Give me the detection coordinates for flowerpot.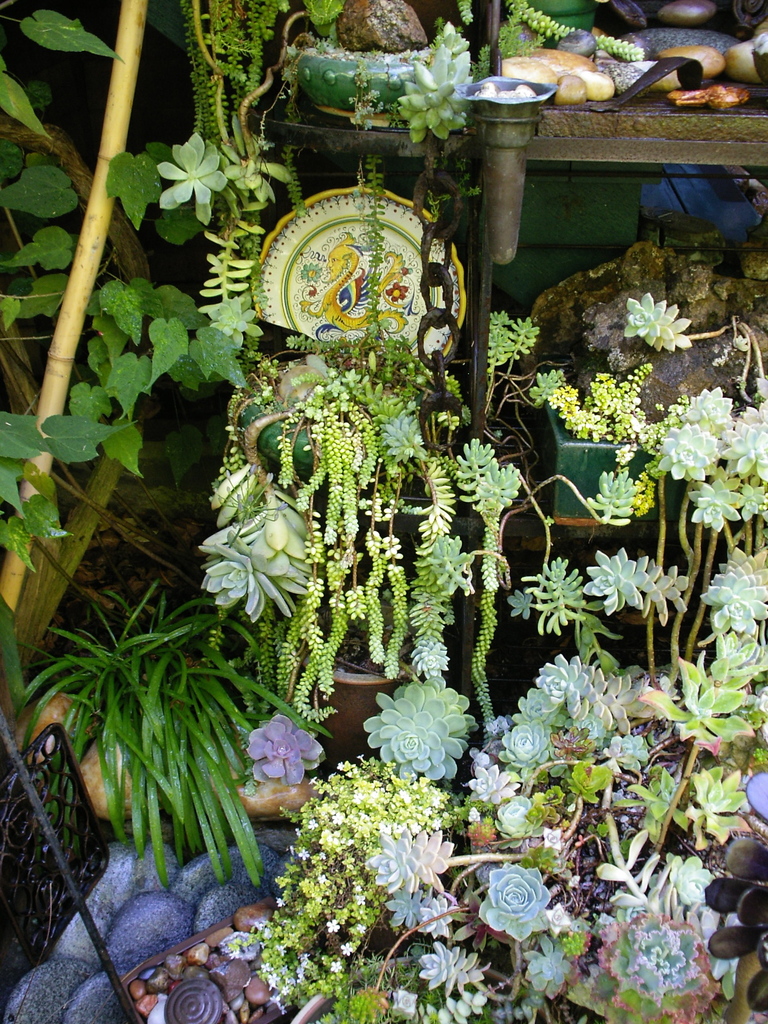
bbox=[284, 621, 406, 770].
